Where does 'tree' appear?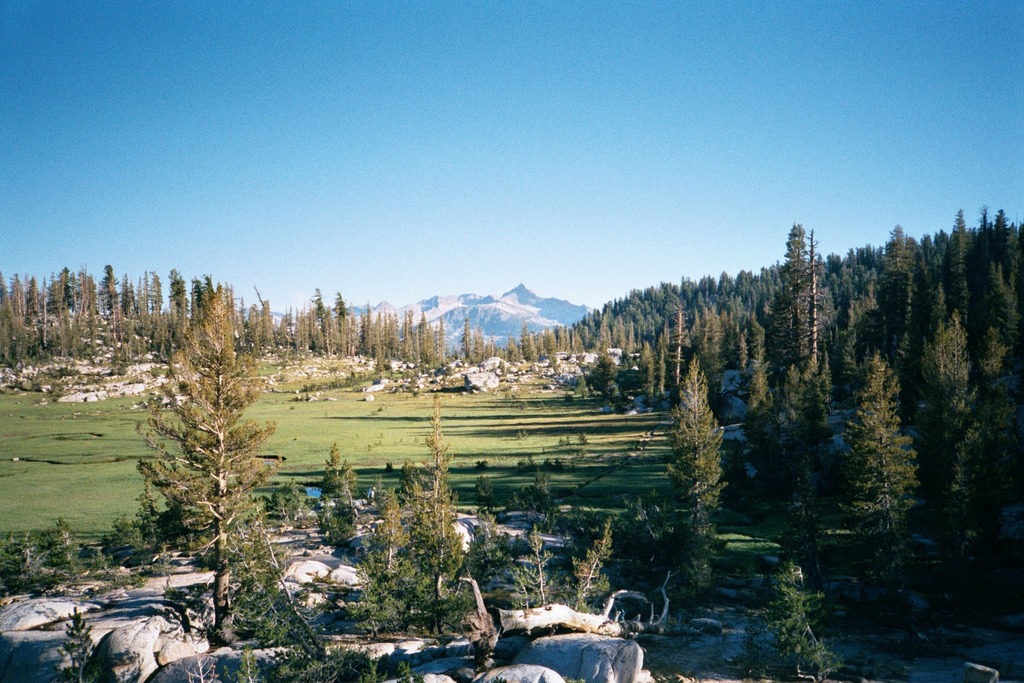
Appears at Rect(311, 442, 354, 549).
